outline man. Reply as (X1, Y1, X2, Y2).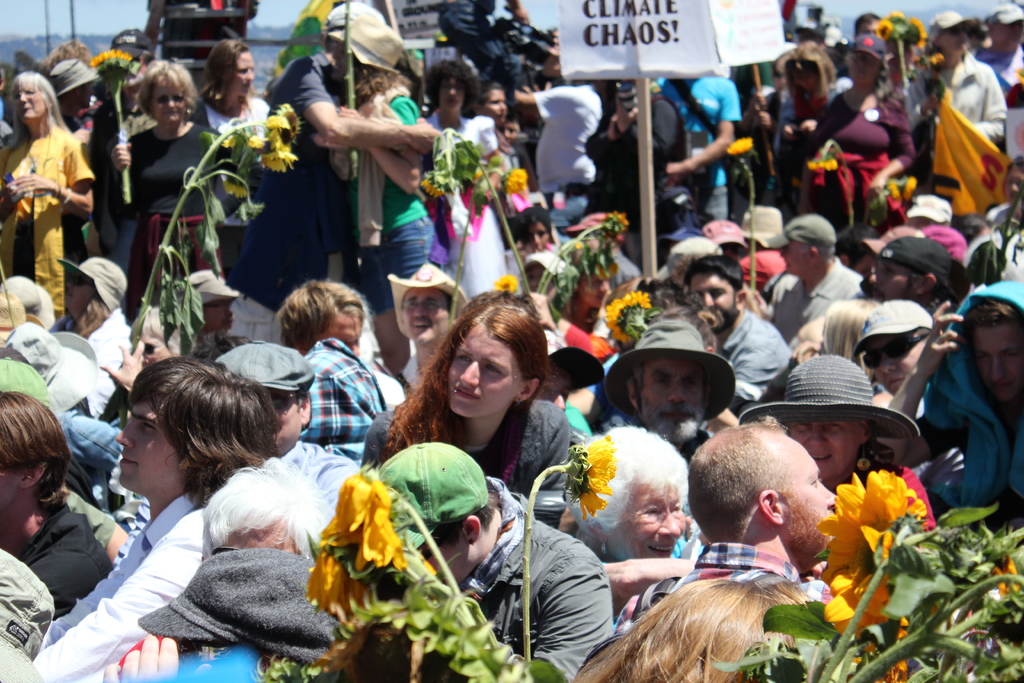
(906, 279, 1016, 543).
